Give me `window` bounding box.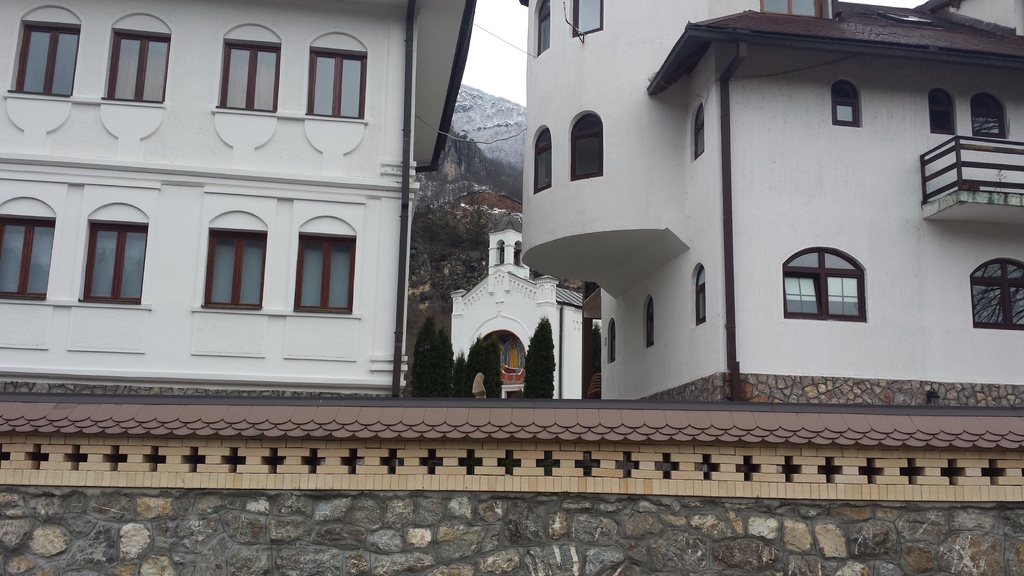
crop(787, 240, 873, 318).
